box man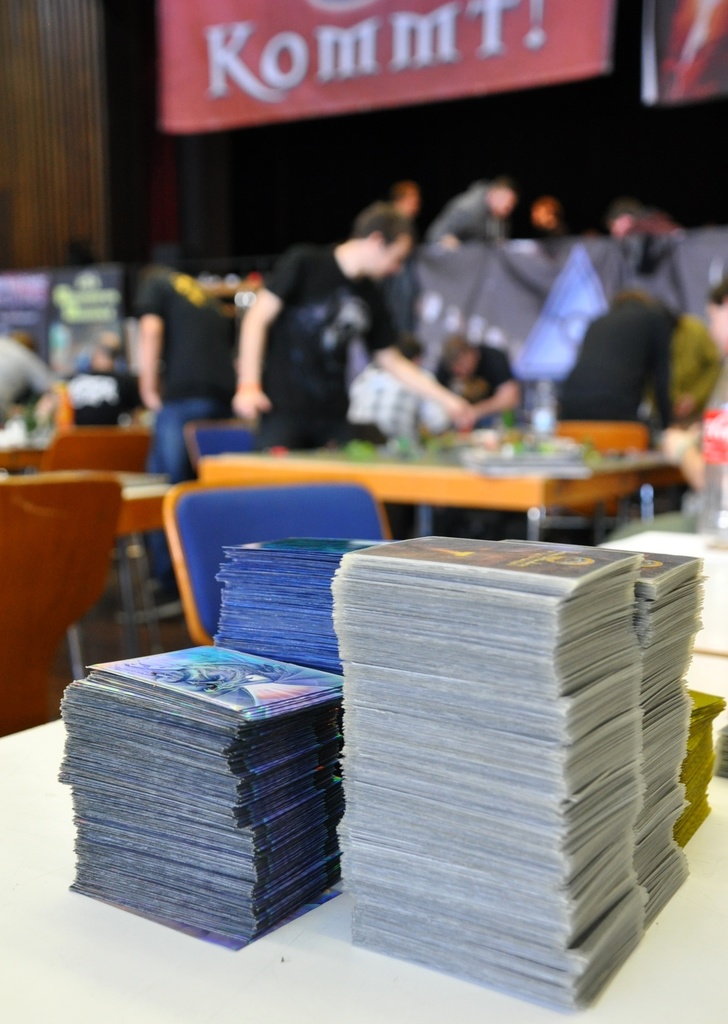
region(428, 178, 515, 253)
